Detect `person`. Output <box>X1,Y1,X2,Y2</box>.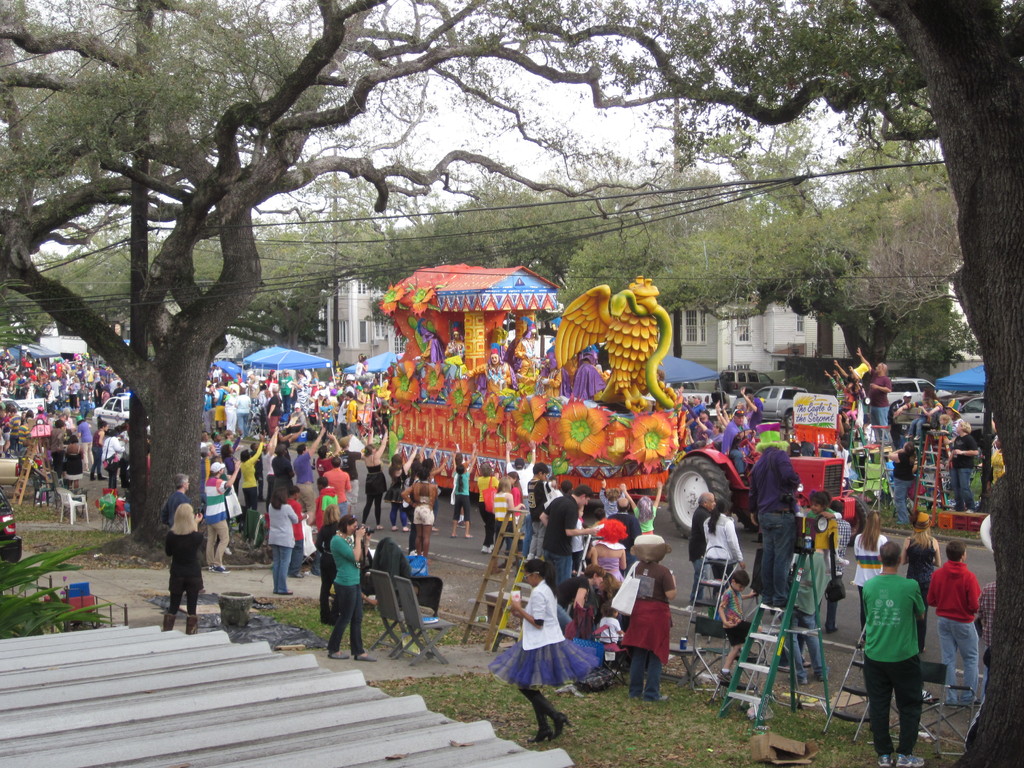
<box>502,556,582,739</box>.
